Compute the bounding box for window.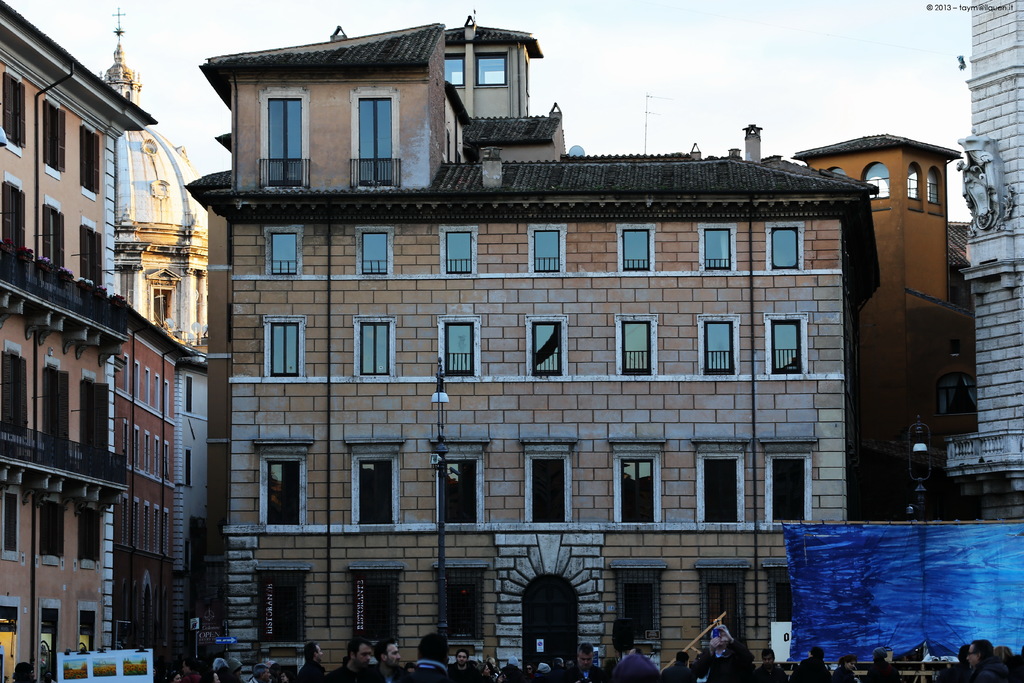
{"x1": 619, "y1": 318, "x2": 648, "y2": 378}.
